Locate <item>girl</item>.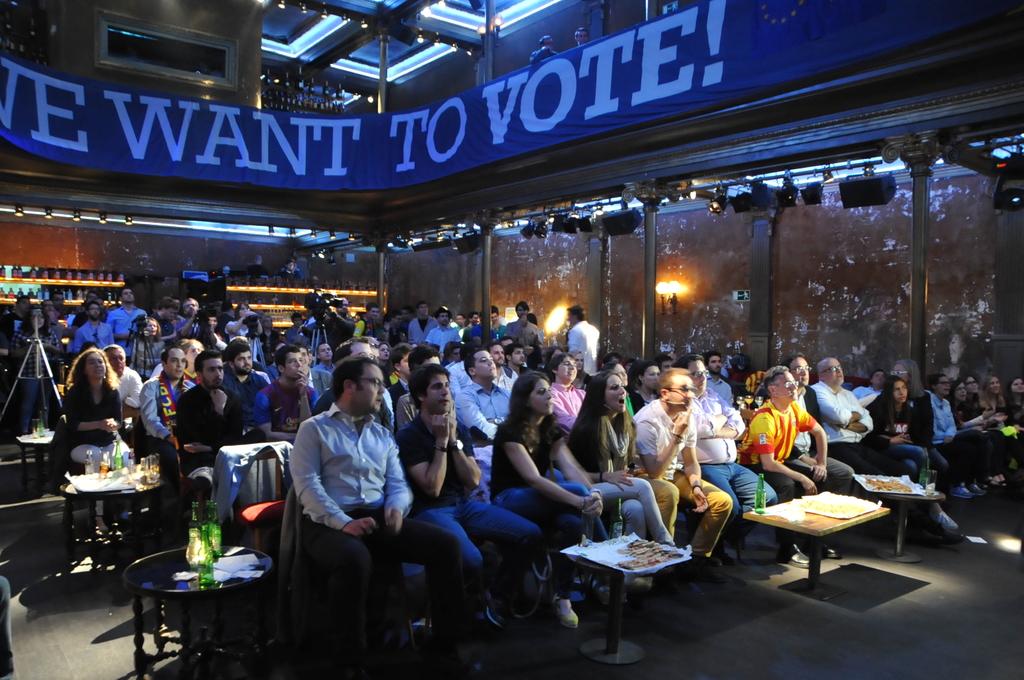
Bounding box: BBox(945, 380, 999, 487).
